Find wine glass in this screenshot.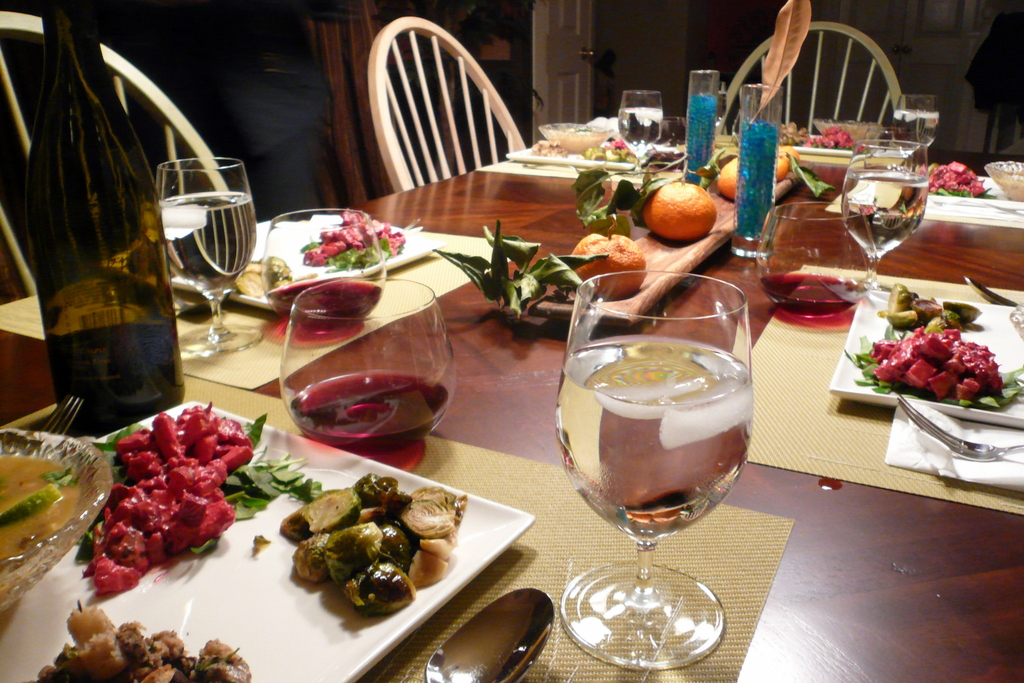
The bounding box for wine glass is Rect(264, 206, 384, 334).
